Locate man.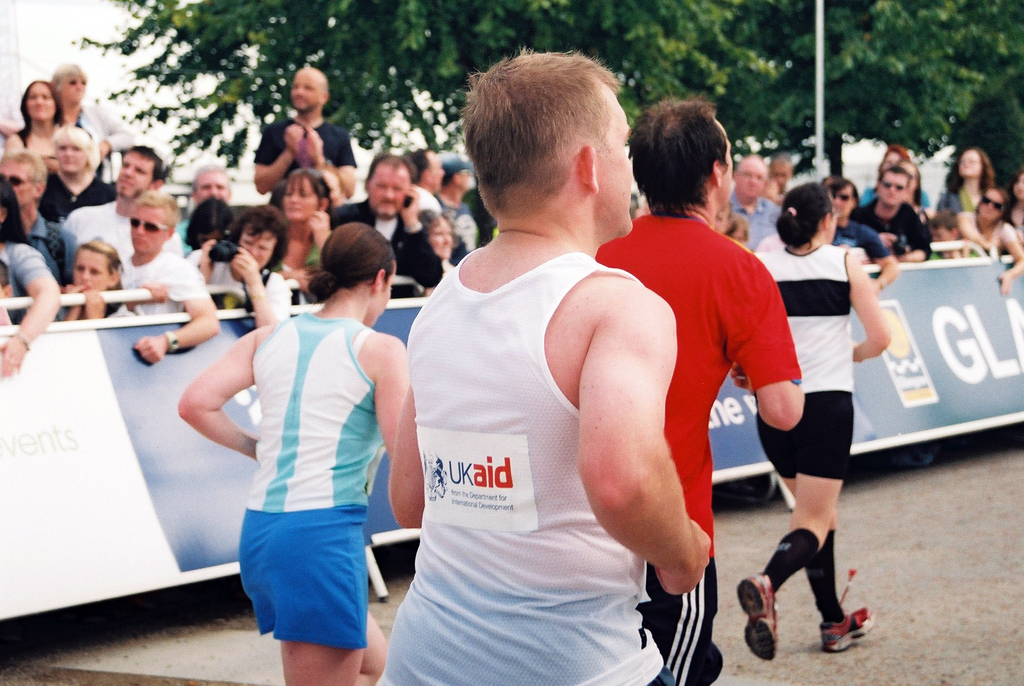
Bounding box: locate(847, 165, 934, 260).
